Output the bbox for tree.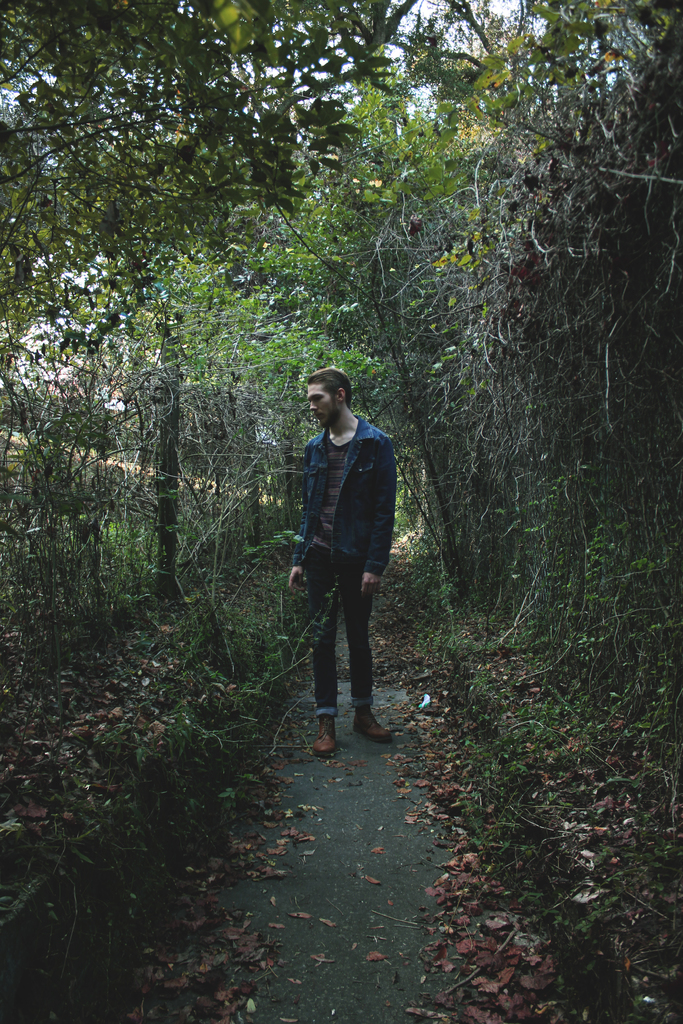
0,0,420,369.
